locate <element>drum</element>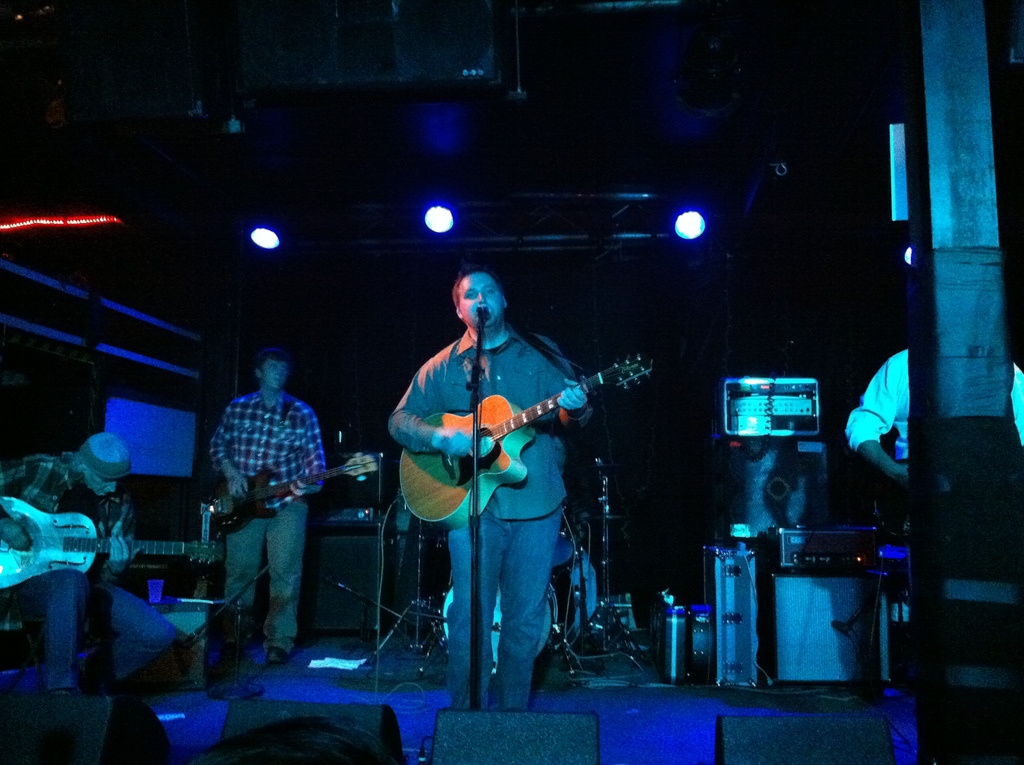
(433,579,559,667)
